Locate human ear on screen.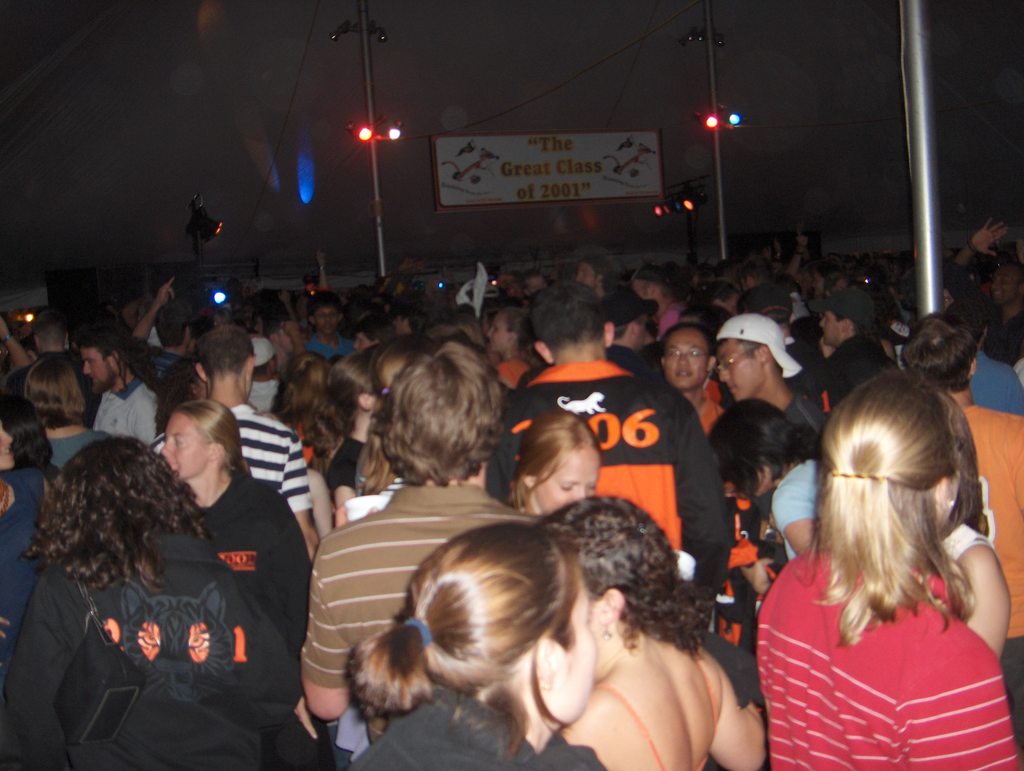
On screen at detection(244, 356, 258, 380).
